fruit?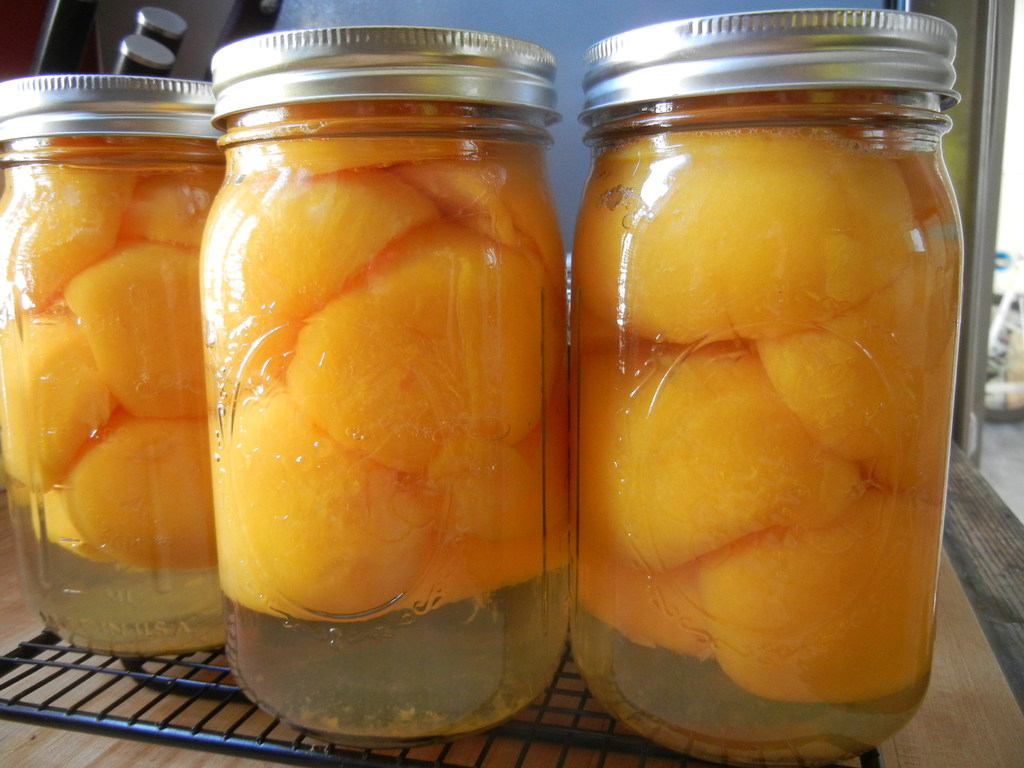
region(0, 134, 220, 575)
